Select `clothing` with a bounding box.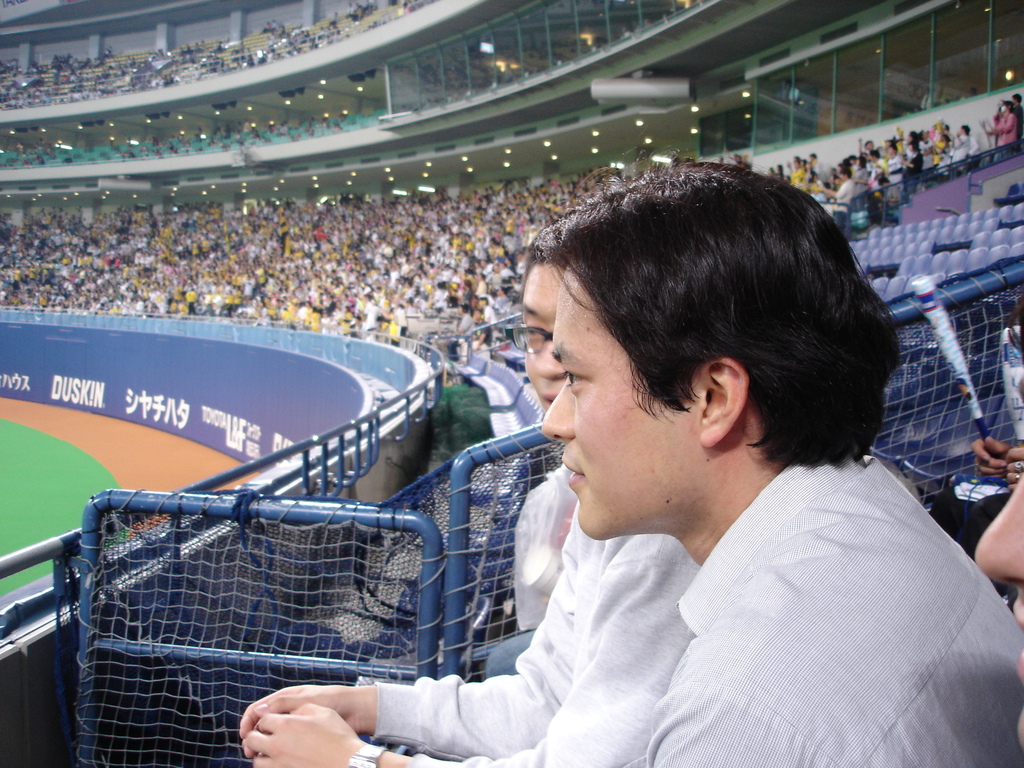
{"x1": 375, "y1": 492, "x2": 696, "y2": 767}.
